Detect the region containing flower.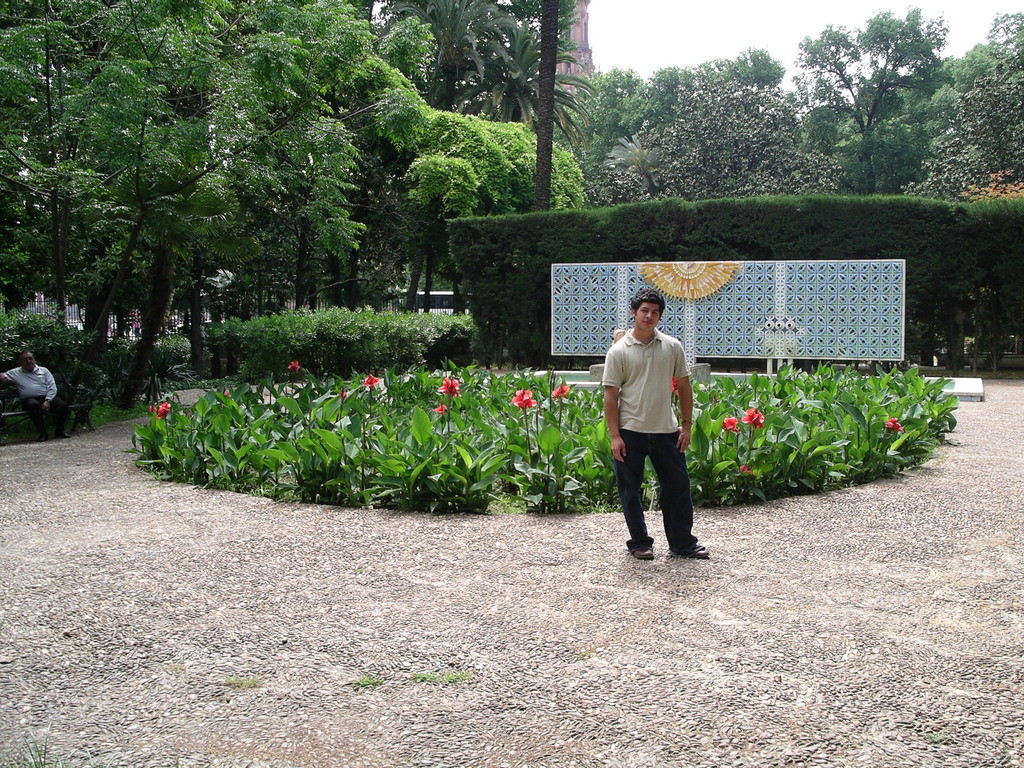
{"left": 432, "top": 407, "right": 444, "bottom": 415}.
